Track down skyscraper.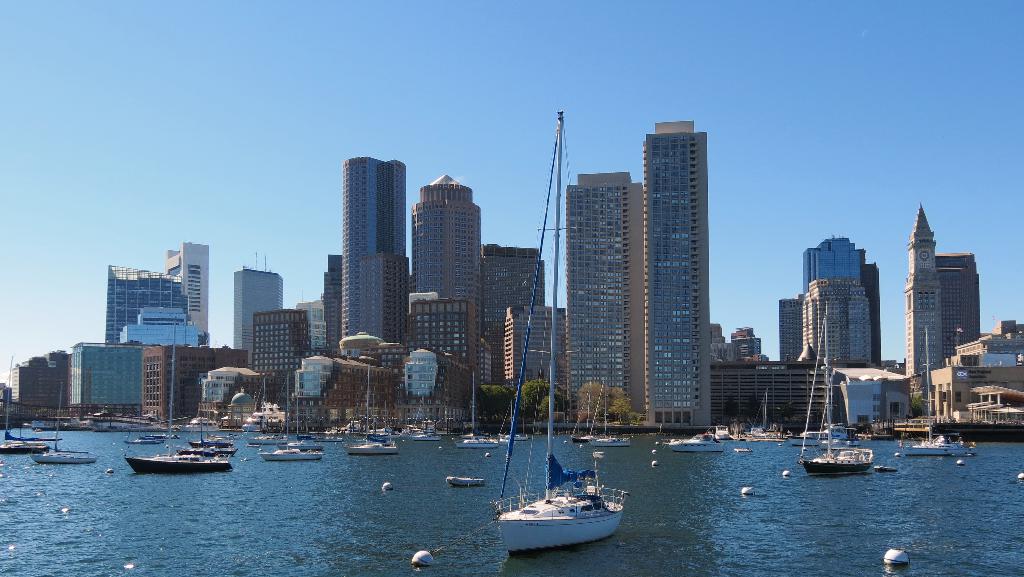
Tracked to 405 164 483 378.
